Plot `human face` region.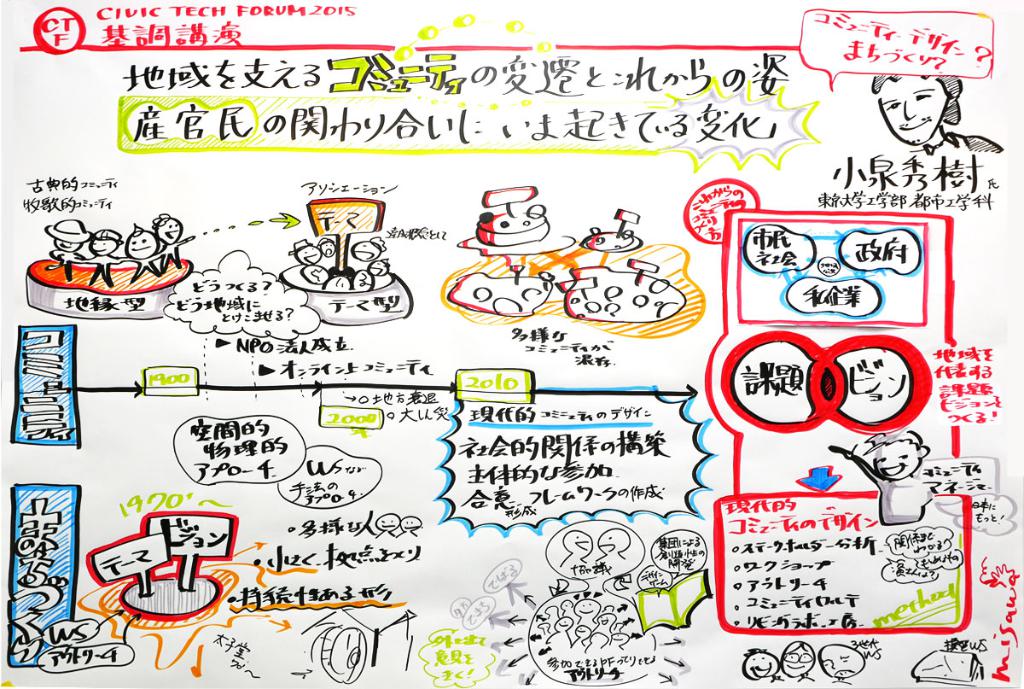
Plotted at <region>782, 647, 812, 678</region>.
